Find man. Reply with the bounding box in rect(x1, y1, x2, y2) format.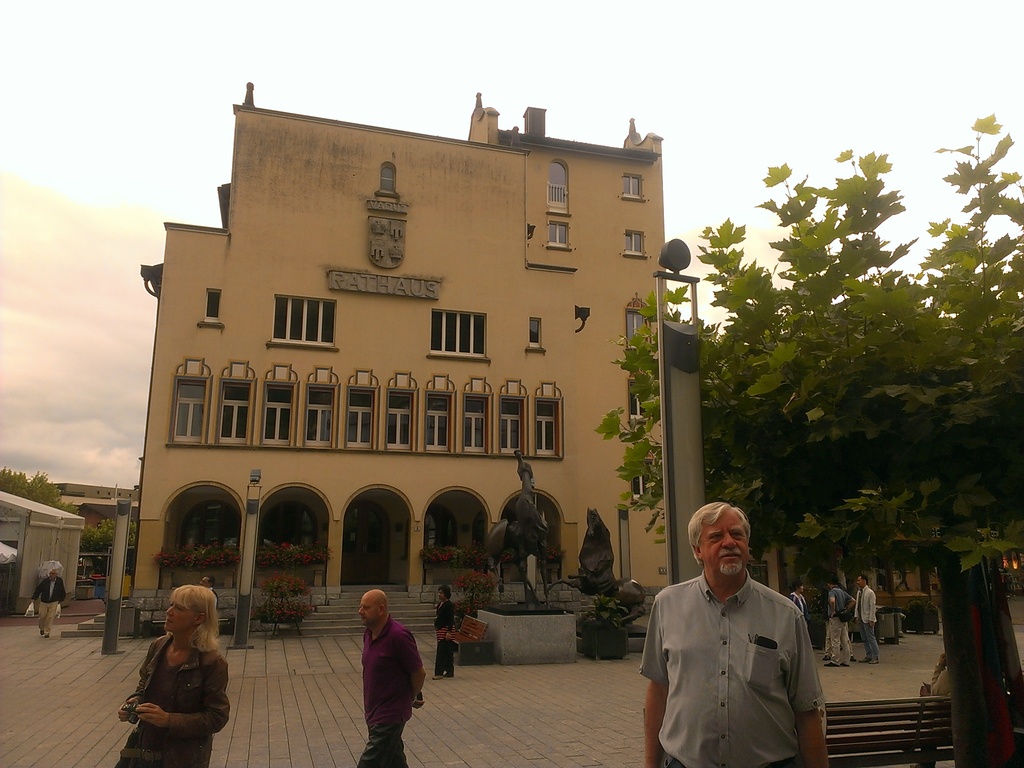
rect(856, 575, 880, 664).
